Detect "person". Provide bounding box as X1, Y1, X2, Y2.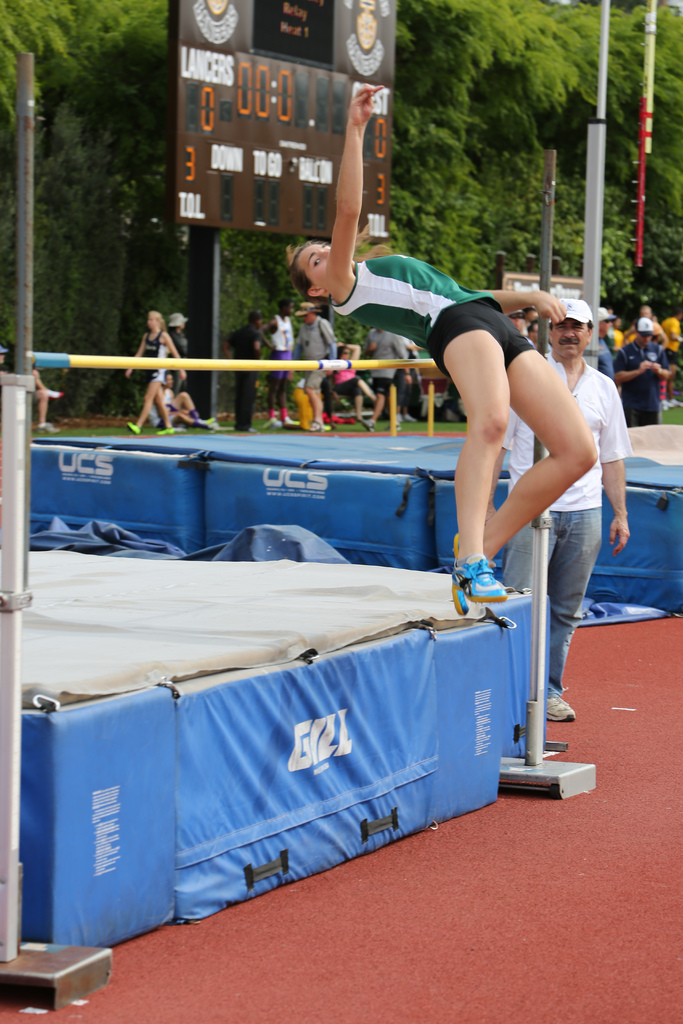
327, 294, 682, 429.
